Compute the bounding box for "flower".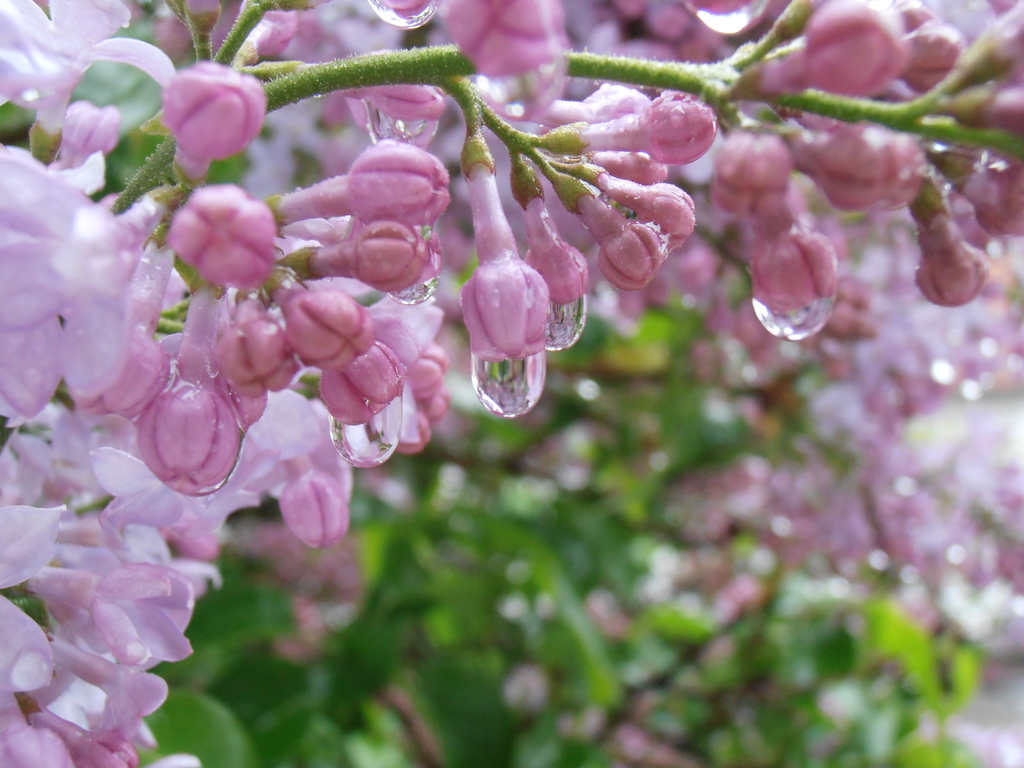
pyautogui.locateOnScreen(447, 231, 550, 385).
